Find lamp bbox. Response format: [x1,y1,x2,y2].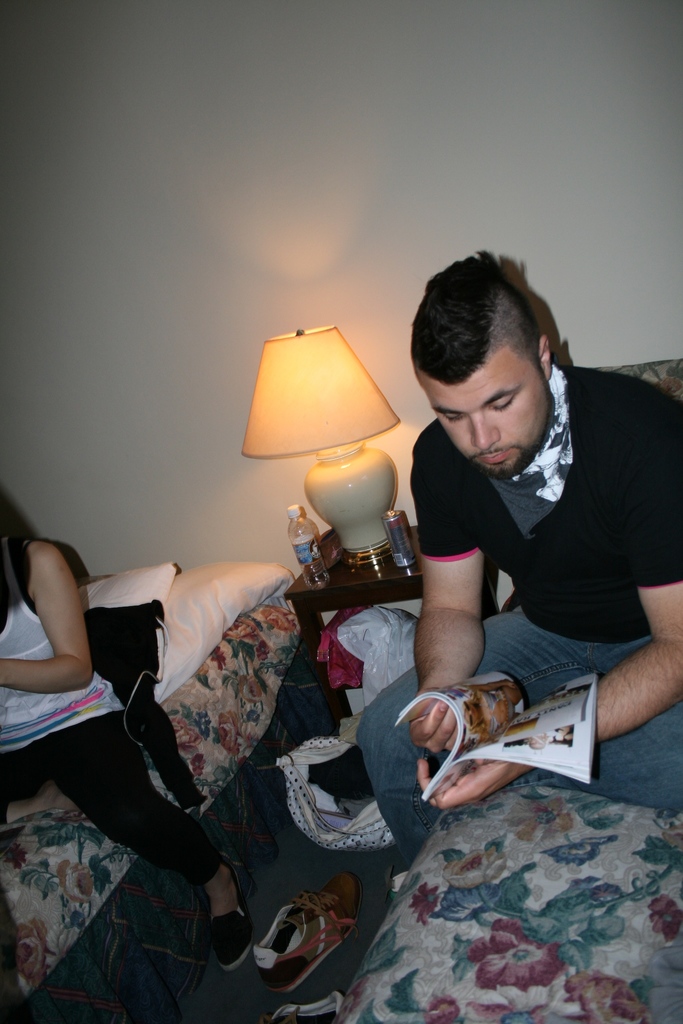
[252,292,422,611].
